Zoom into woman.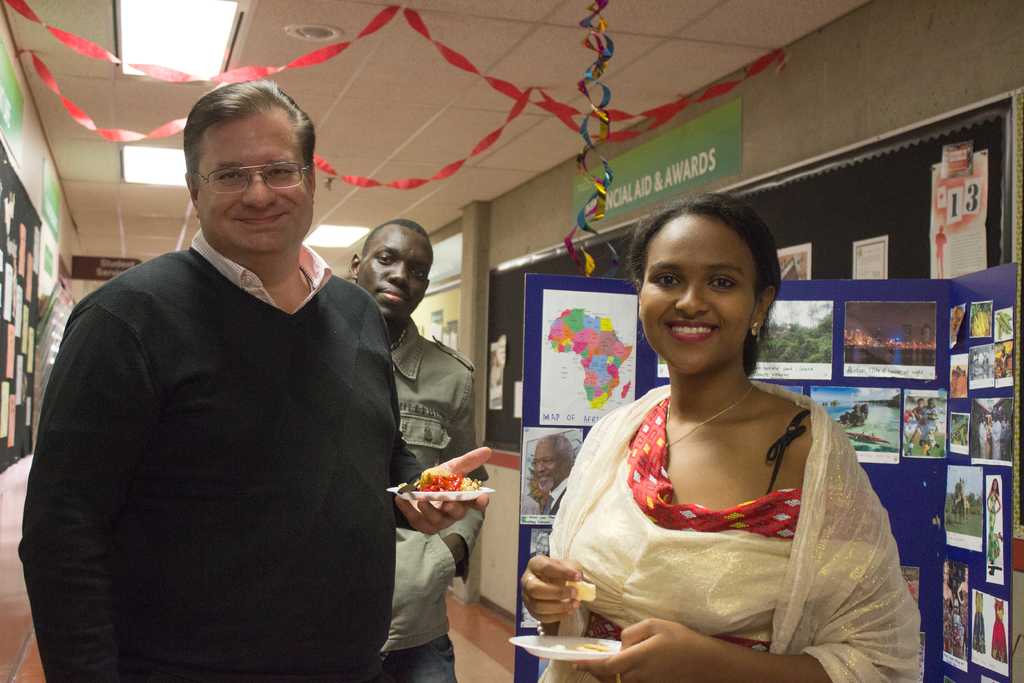
Zoom target: BBox(956, 559, 974, 639).
